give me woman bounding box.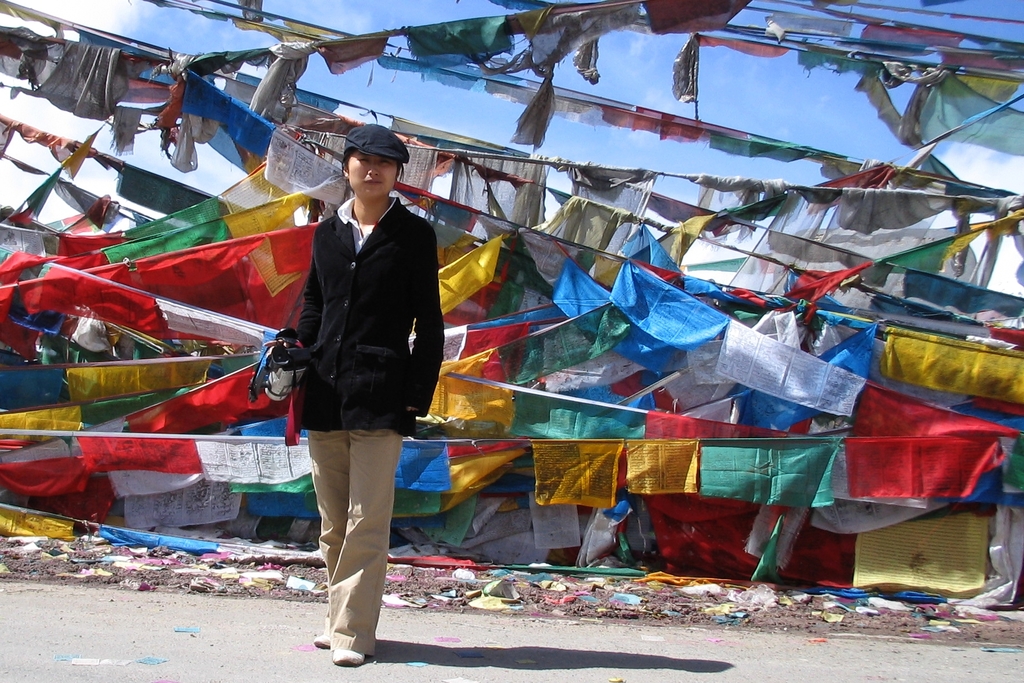
(x1=272, y1=132, x2=432, y2=587).
